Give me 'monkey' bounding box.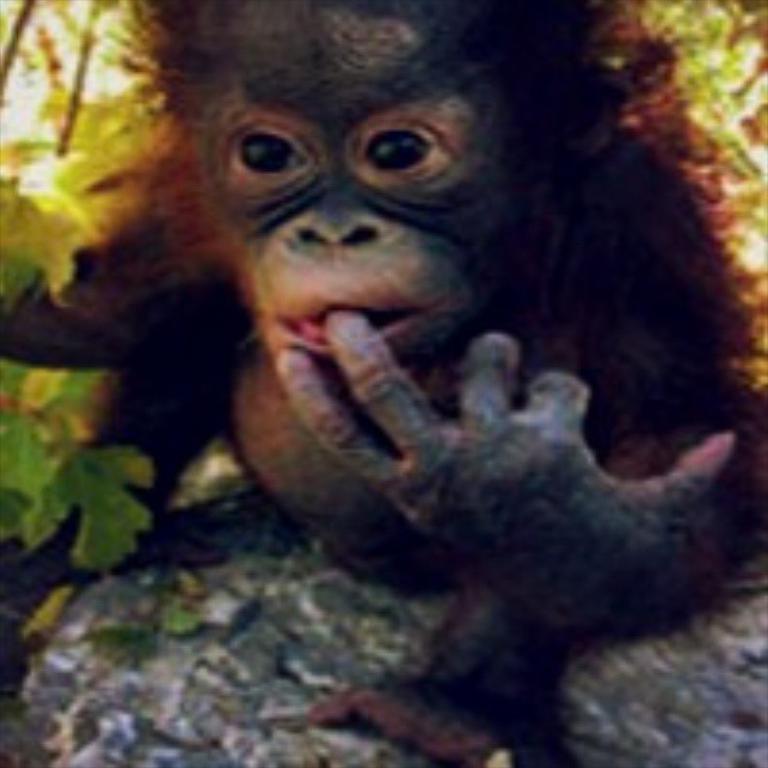
[x1=0, y1=0, x2=767, y2=630].
